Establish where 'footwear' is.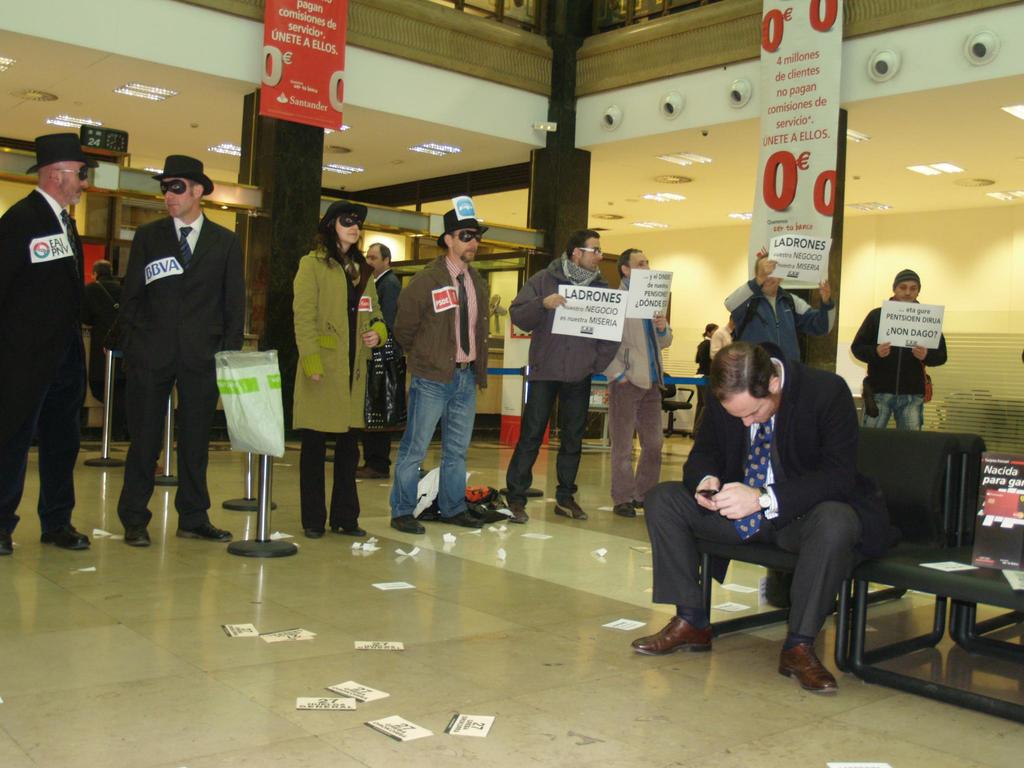
Established at region(554, 498, 589, 522).
